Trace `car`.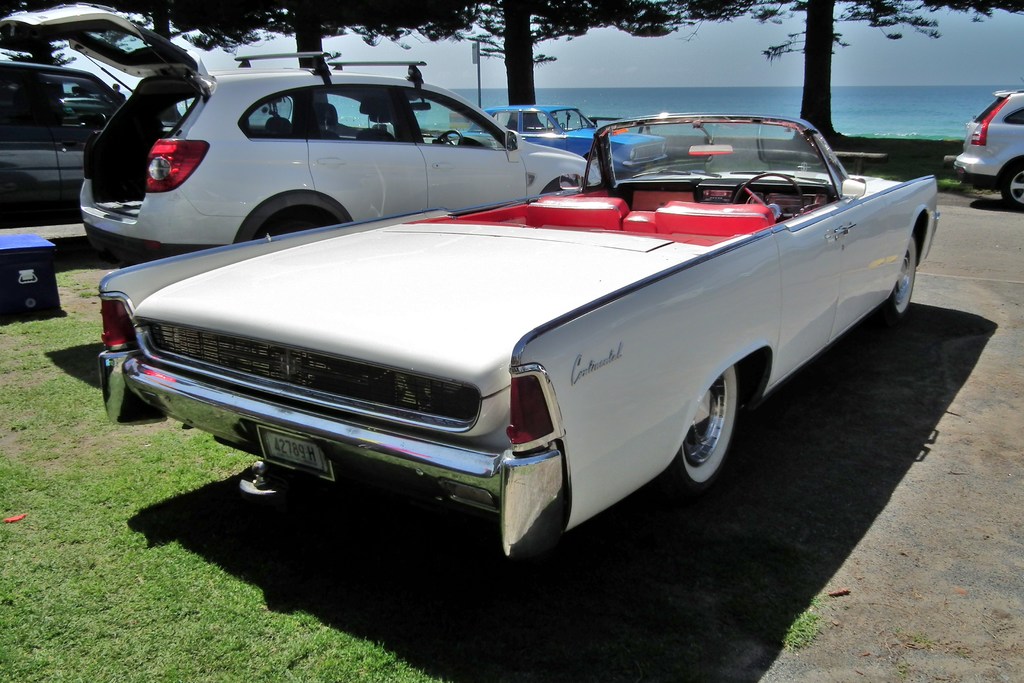
Traced to [x1=90, y1=143, x2=953, y2=584].
